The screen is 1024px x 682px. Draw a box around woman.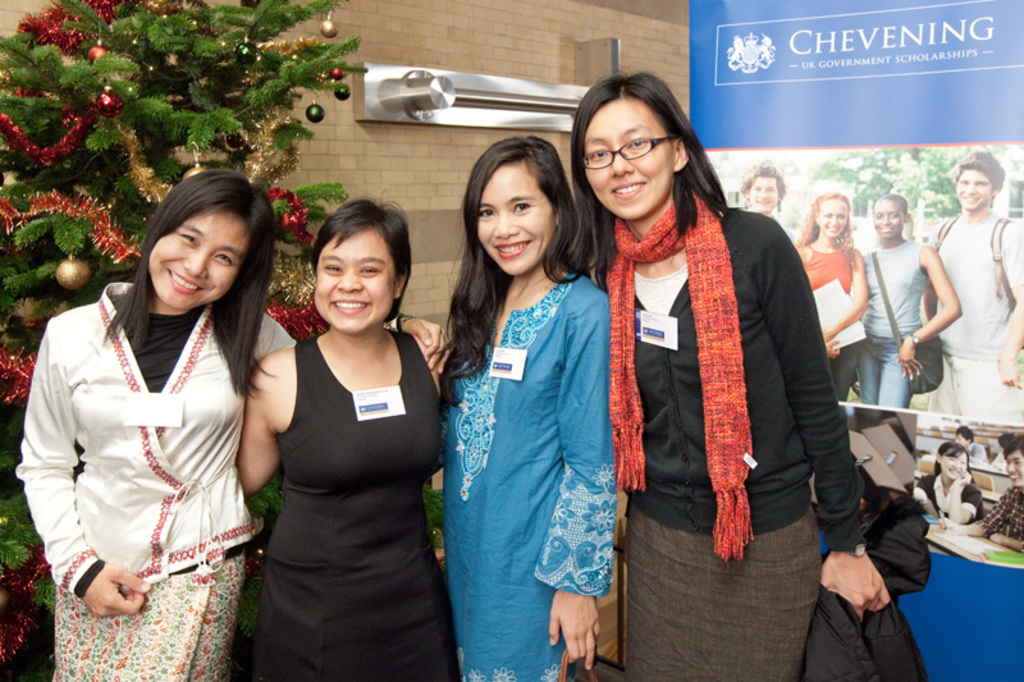
select_region(911, 438, 983, 526).
